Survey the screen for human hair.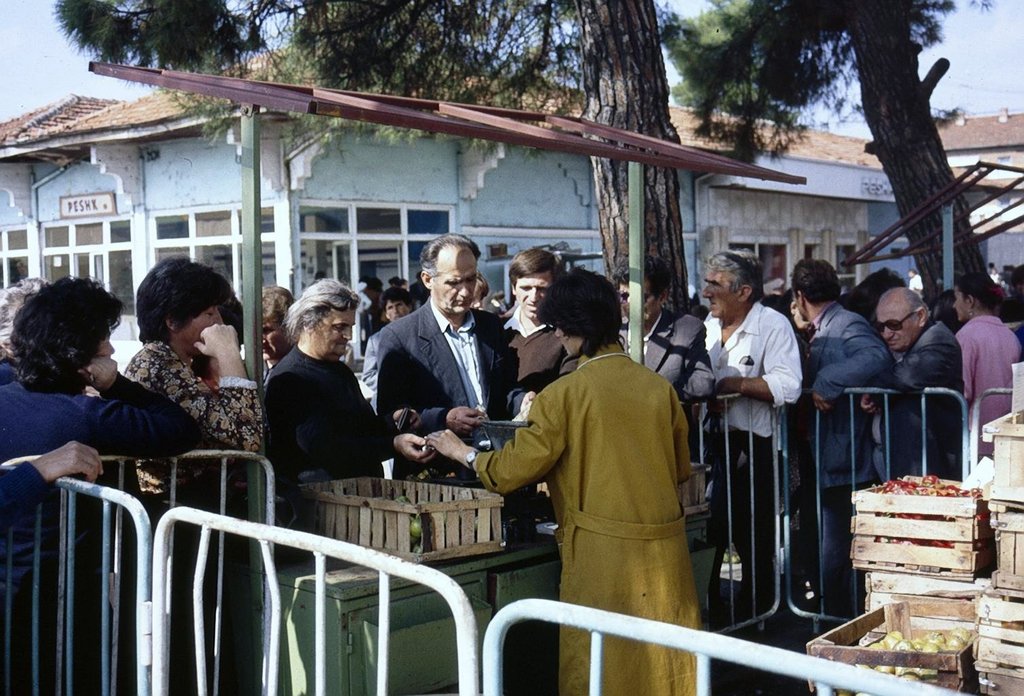
Survey found: region(956, 265, 1004, 308).
